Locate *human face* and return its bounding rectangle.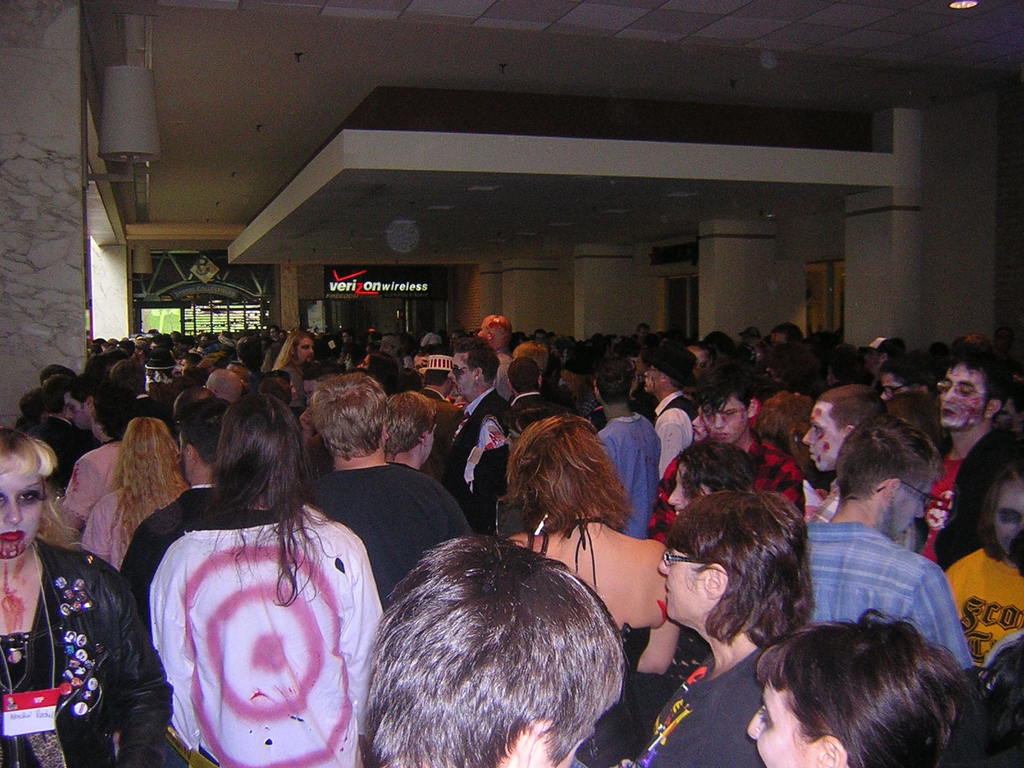
bbox(639, 356, 660, 394).
